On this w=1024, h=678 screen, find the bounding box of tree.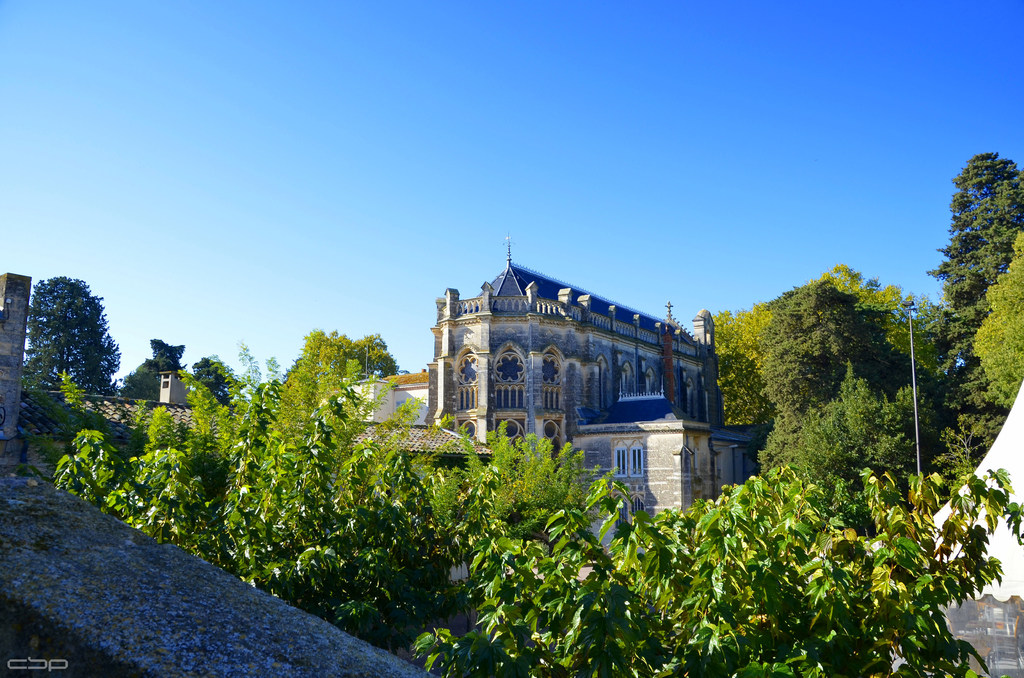
Bounding box: Rect(121, 337, 185, 403).
